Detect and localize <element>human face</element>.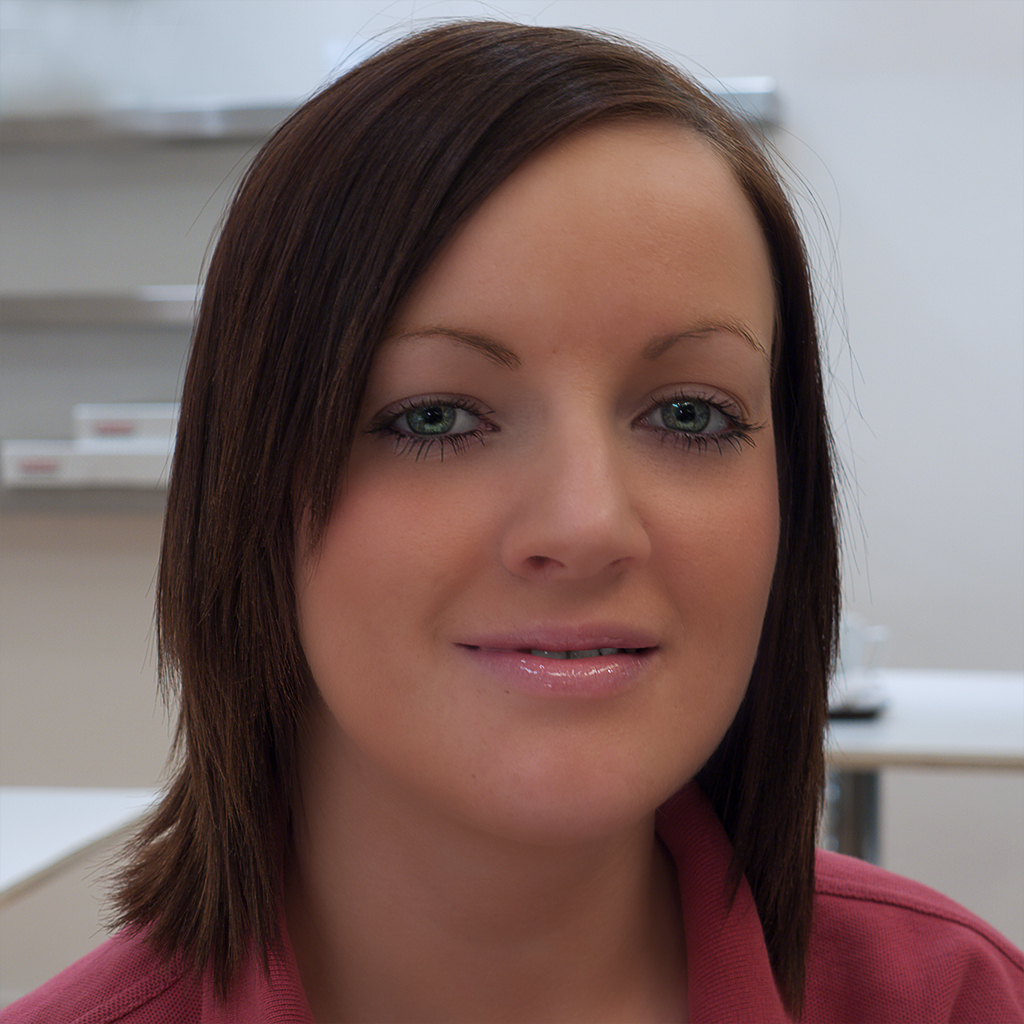
Localized at [x1=288, y1=173, x2=790, y2=866].
